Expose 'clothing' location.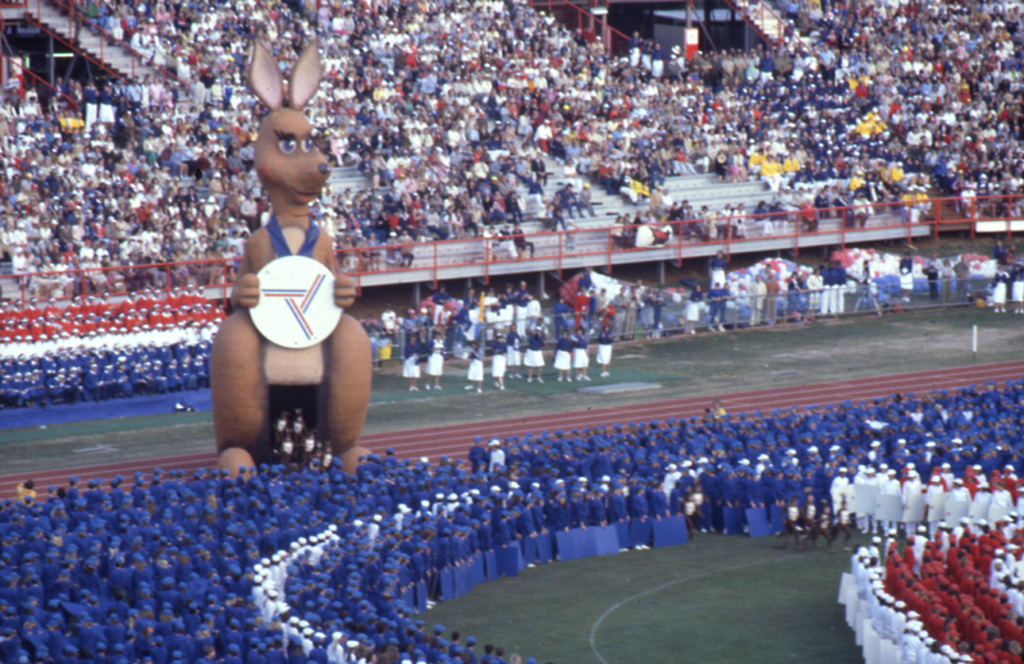
Exposed at locate(595, 335, 611, 366).
